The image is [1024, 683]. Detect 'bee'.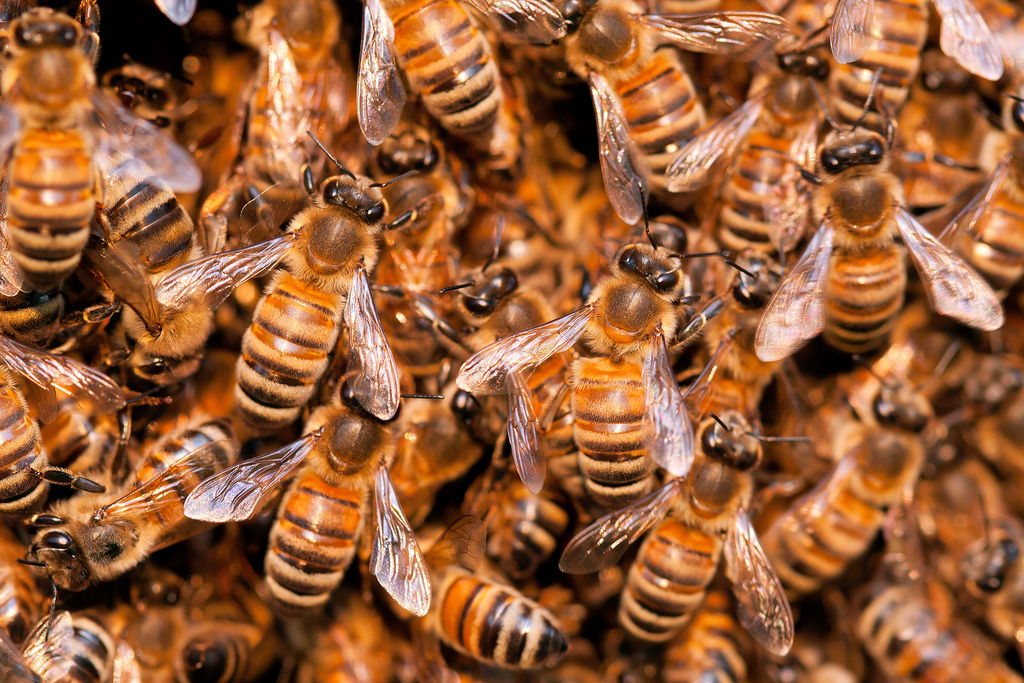
Detection: [x1=387, y1=524, x2=570, y2=682].
